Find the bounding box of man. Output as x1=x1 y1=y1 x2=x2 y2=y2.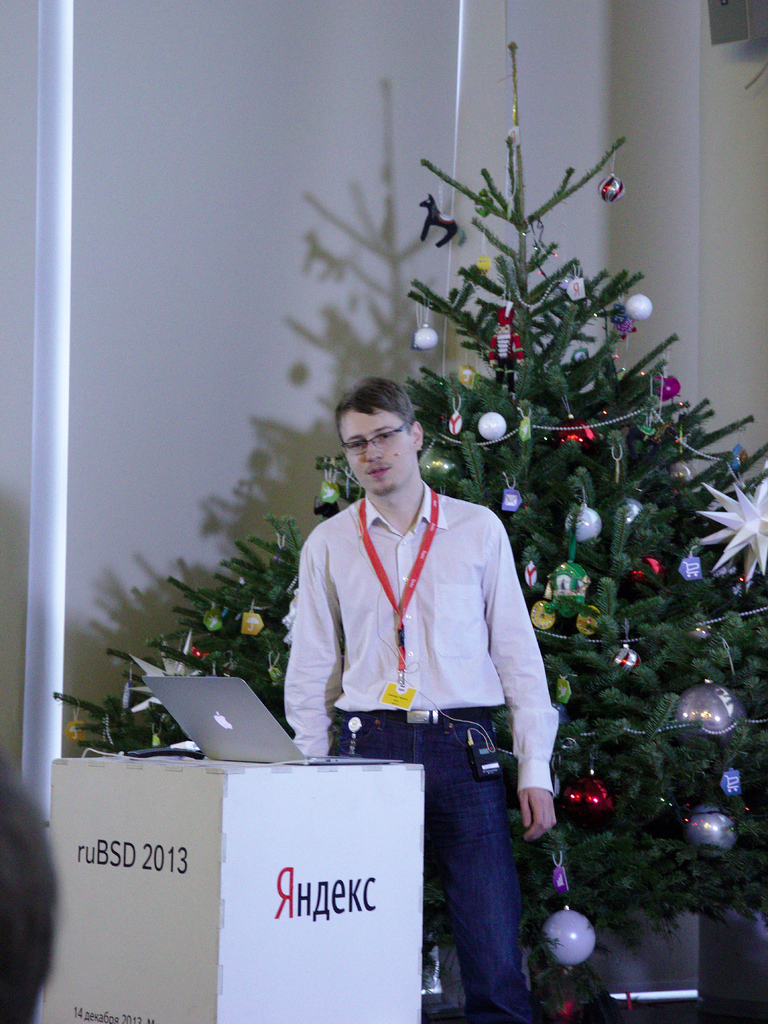
x1=275 y1=378 x2=561 y2=958.
